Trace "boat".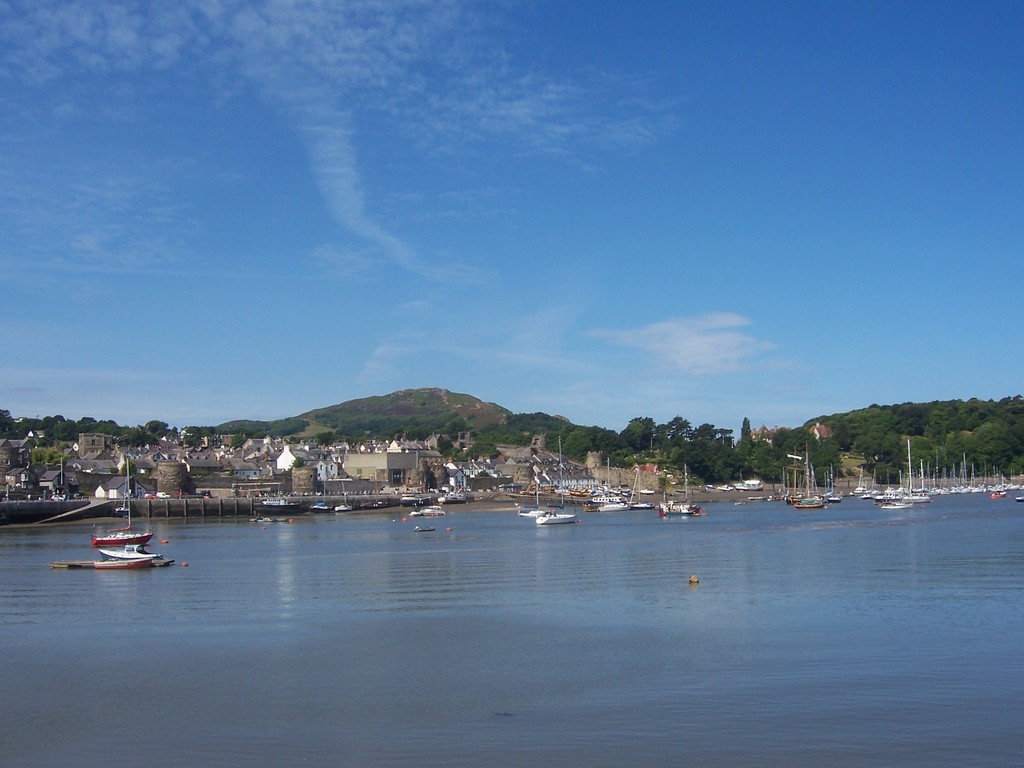
Traced to select_region(92, 458, 155, 545).
